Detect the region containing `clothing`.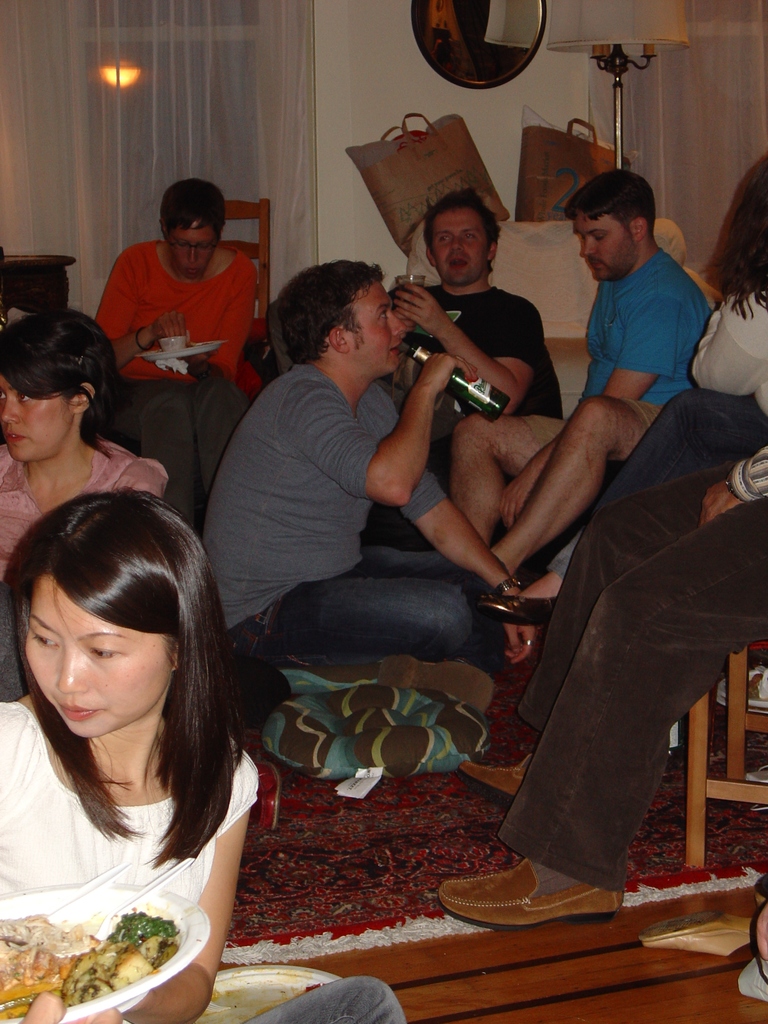
79, 228, 278, 502.
